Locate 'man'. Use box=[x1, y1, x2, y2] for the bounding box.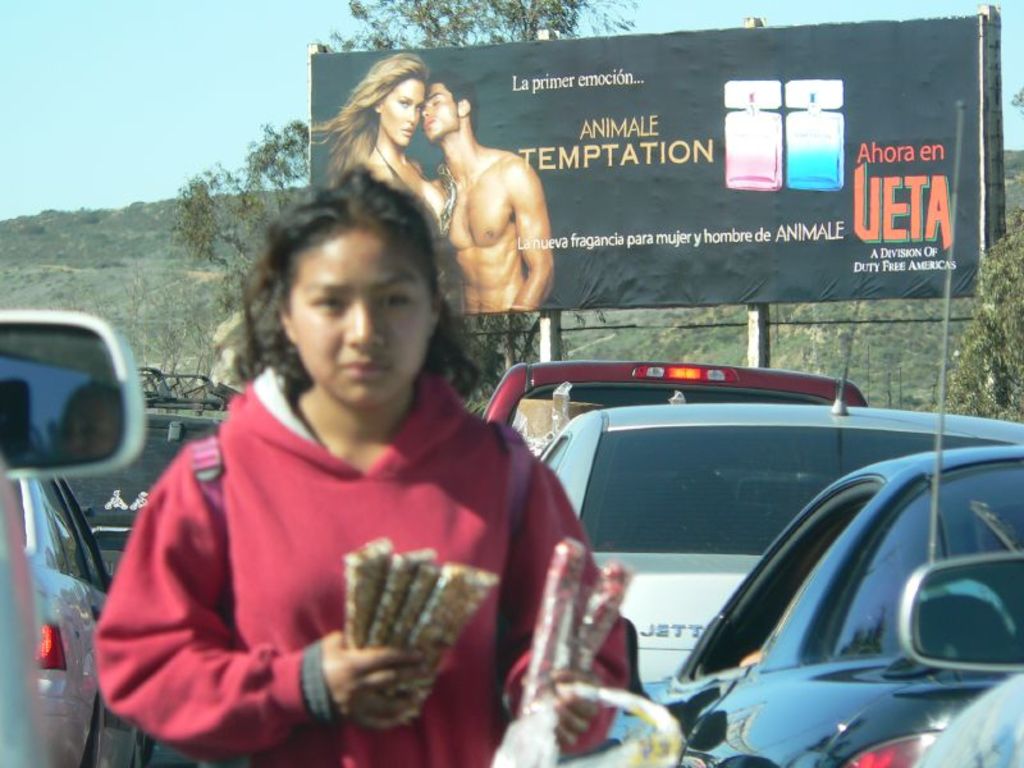
box=[425, 70, 562, 310].
